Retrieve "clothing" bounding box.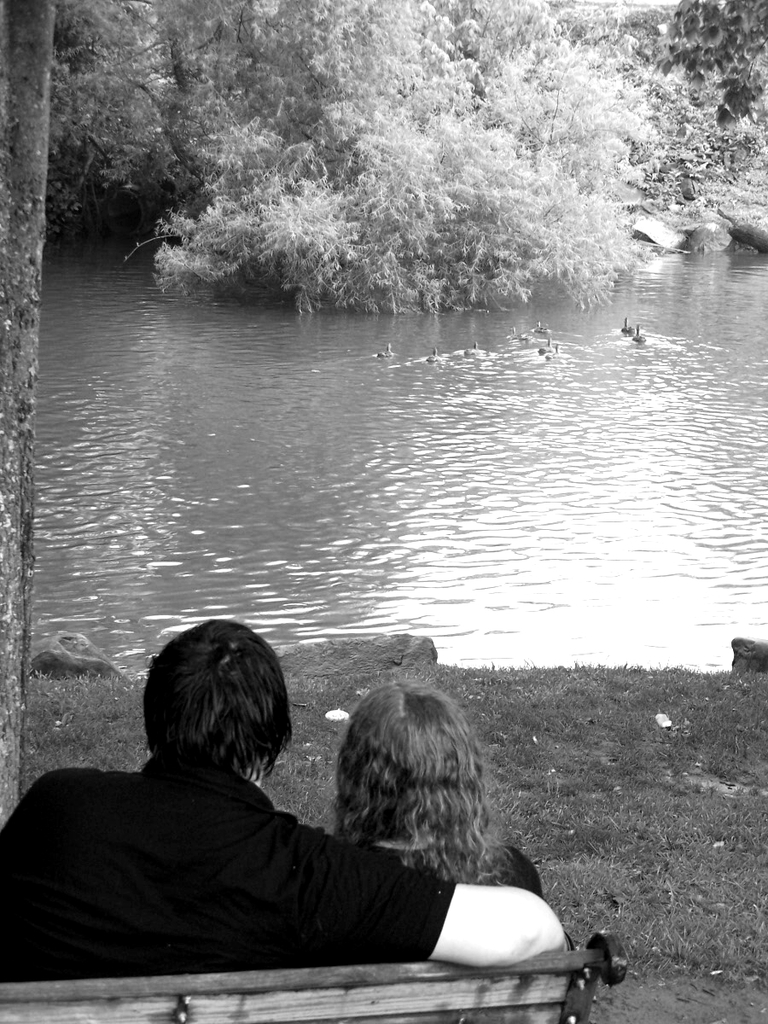
Bounding box: select_region(340, 835, 579, 1015).
